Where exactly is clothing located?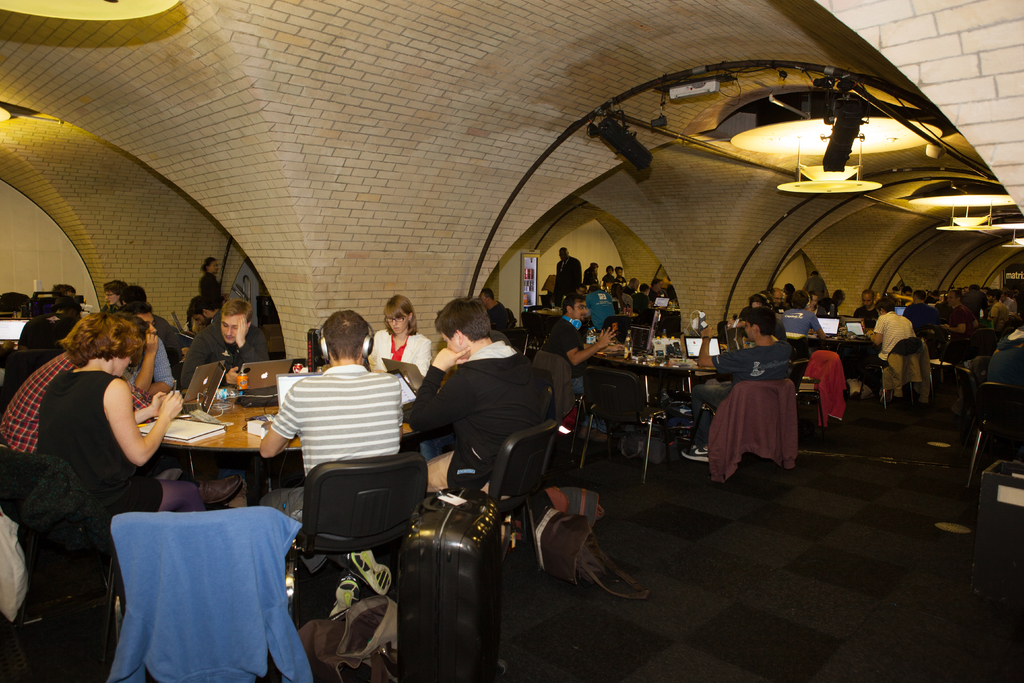
Its bounding box is box=[0, 358, 152, 454].
